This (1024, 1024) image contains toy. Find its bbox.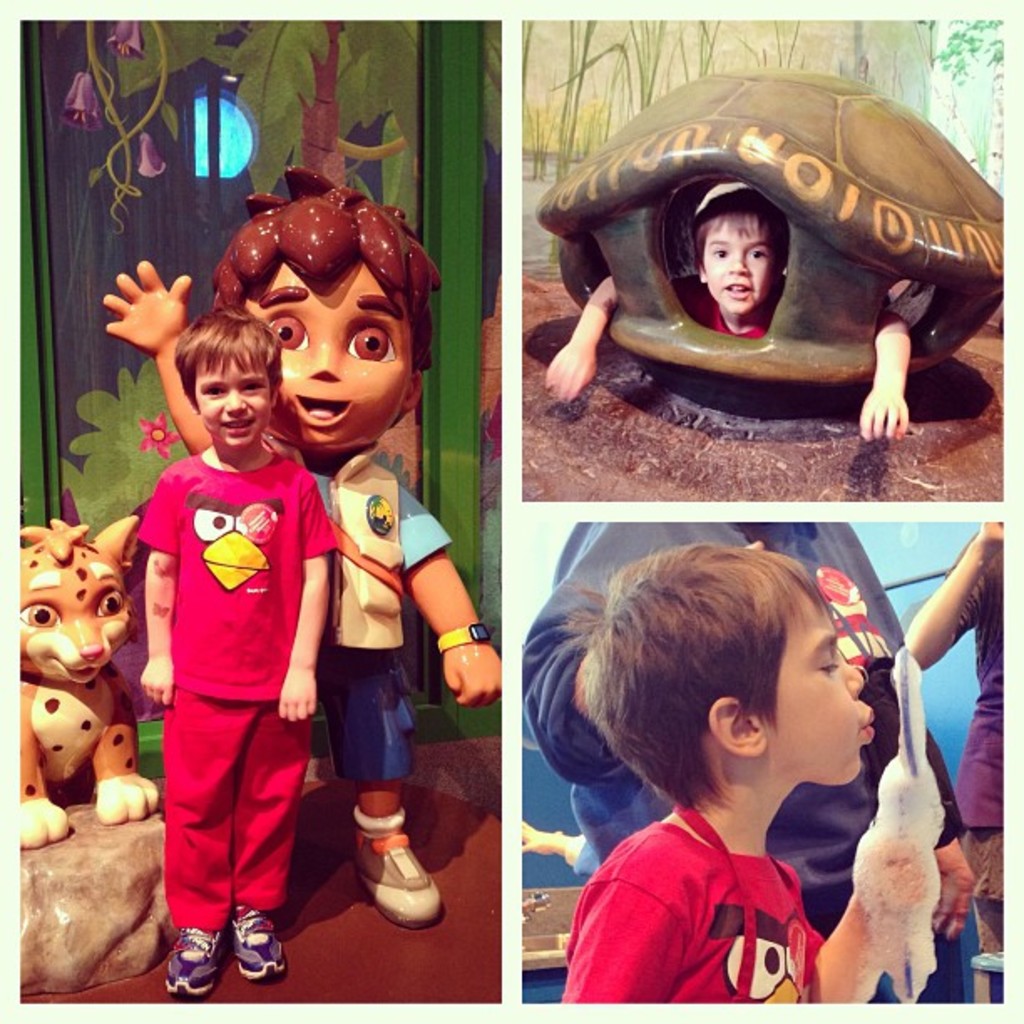
18 515 154 840.
